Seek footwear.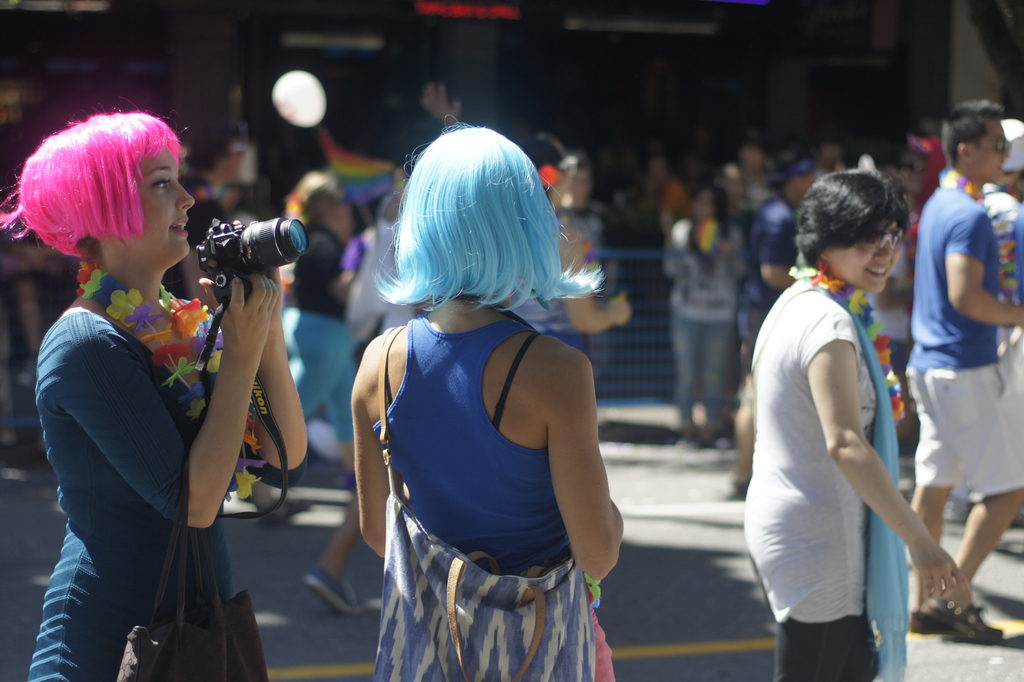
x1=666 y1=432 x2=703 y2=457.
